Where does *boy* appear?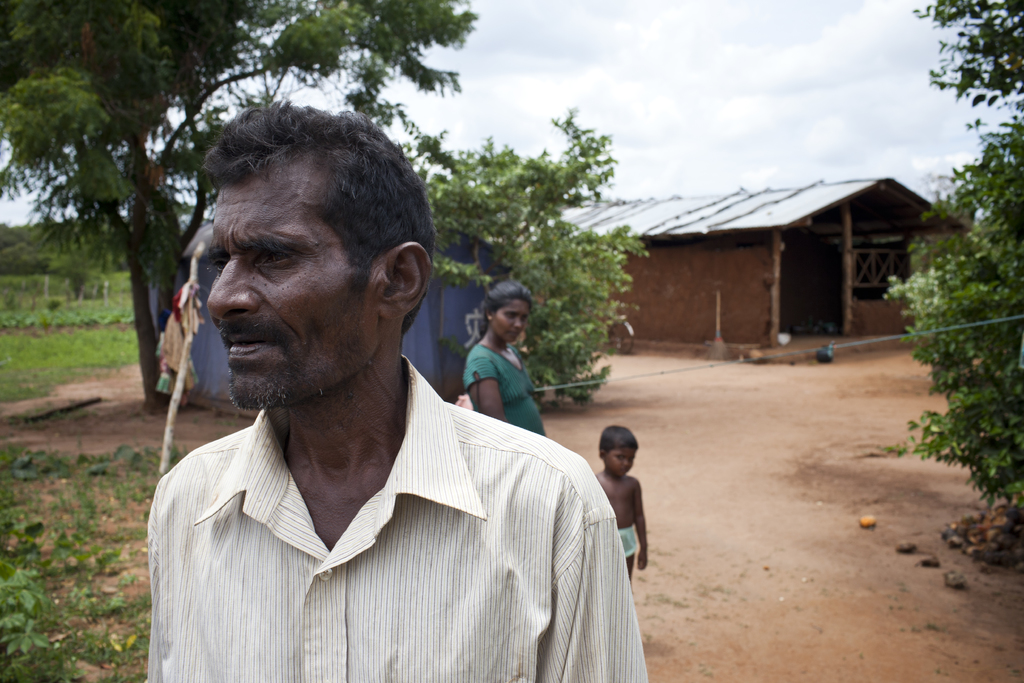
Appears at BBox(591, 425, 655, 578).
